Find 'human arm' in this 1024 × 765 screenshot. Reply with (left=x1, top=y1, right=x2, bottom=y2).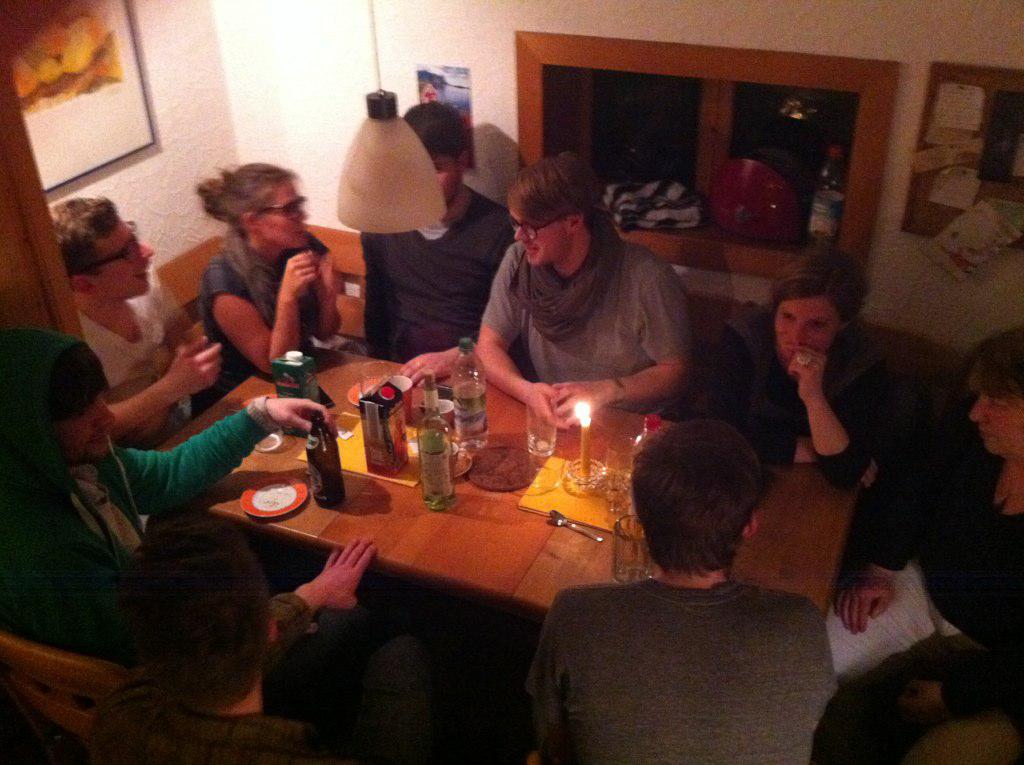
(left=311, top=254, right=349, bottom=343).
